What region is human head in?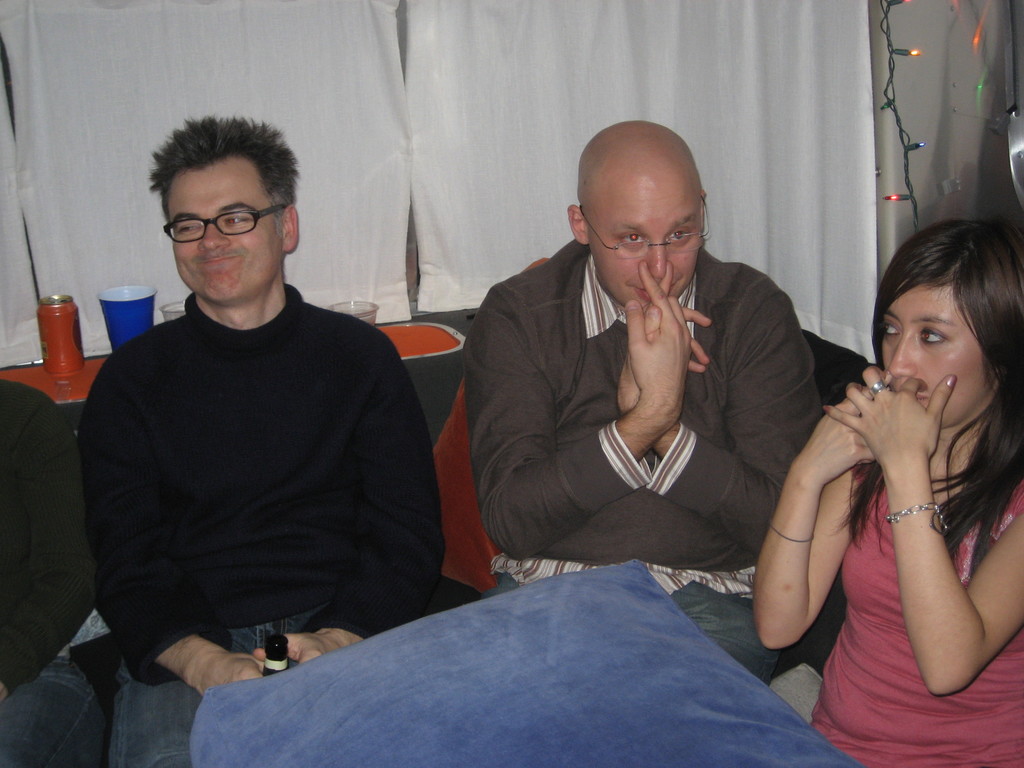
[x1=567, y1=114, x2=707, y2=308].
